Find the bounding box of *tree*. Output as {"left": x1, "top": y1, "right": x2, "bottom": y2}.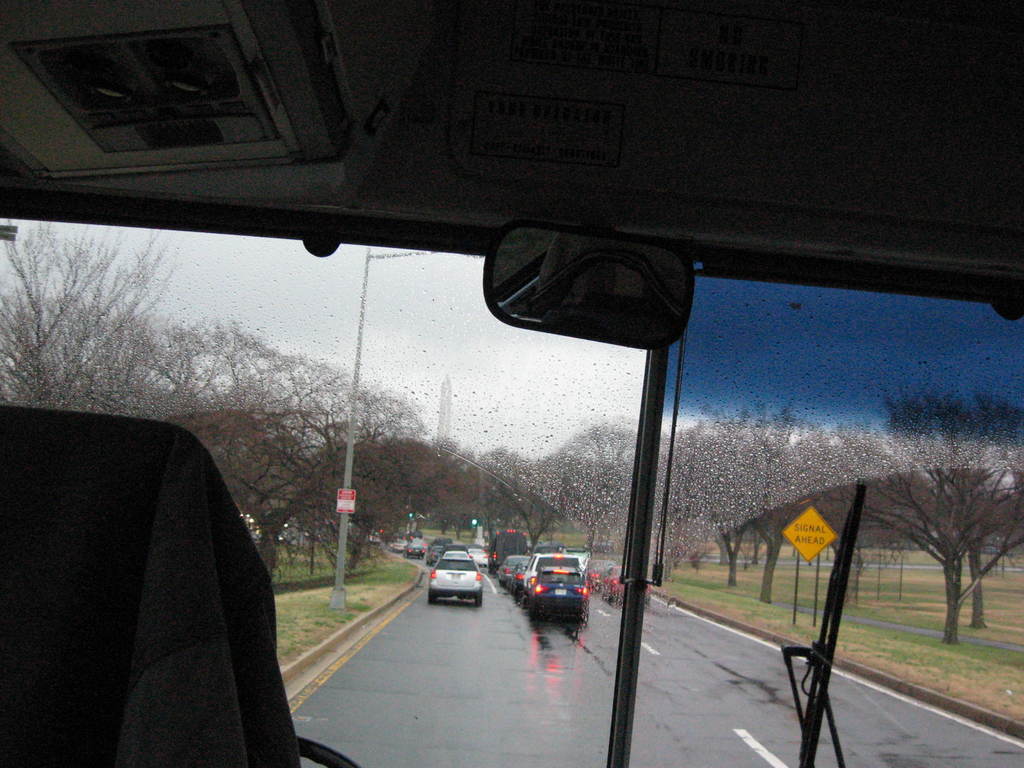
{"left": 12, "top": 204, "right": 382, "bottom": 650}.
